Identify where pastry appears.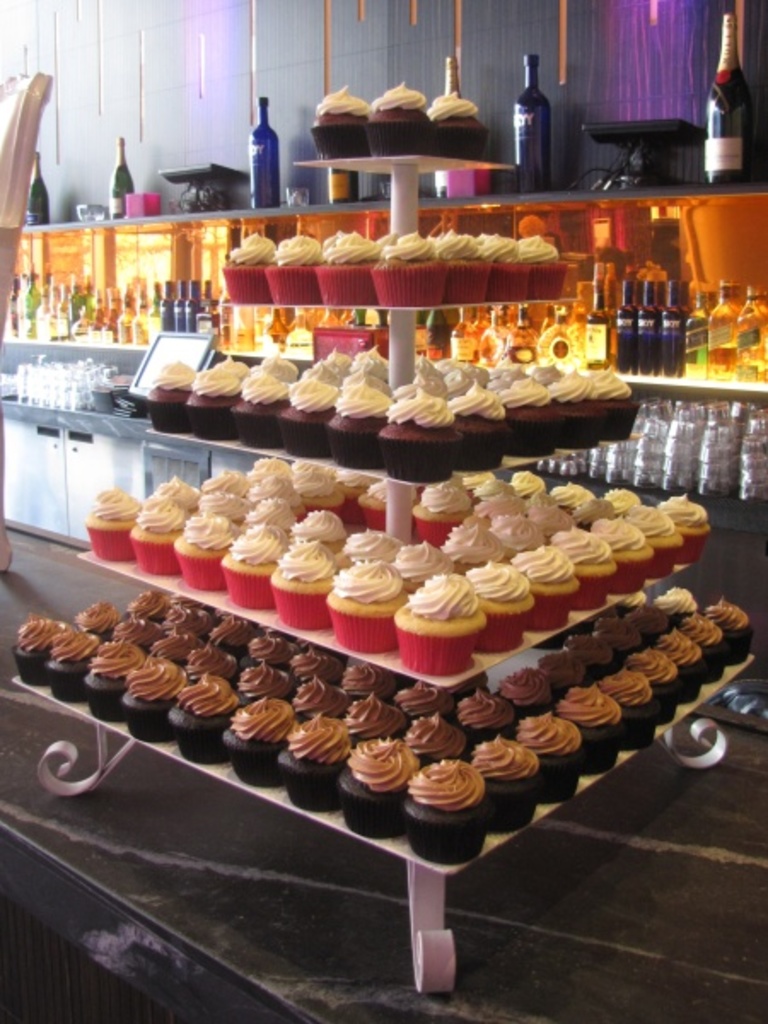
Appears at 374:229:445:300.
